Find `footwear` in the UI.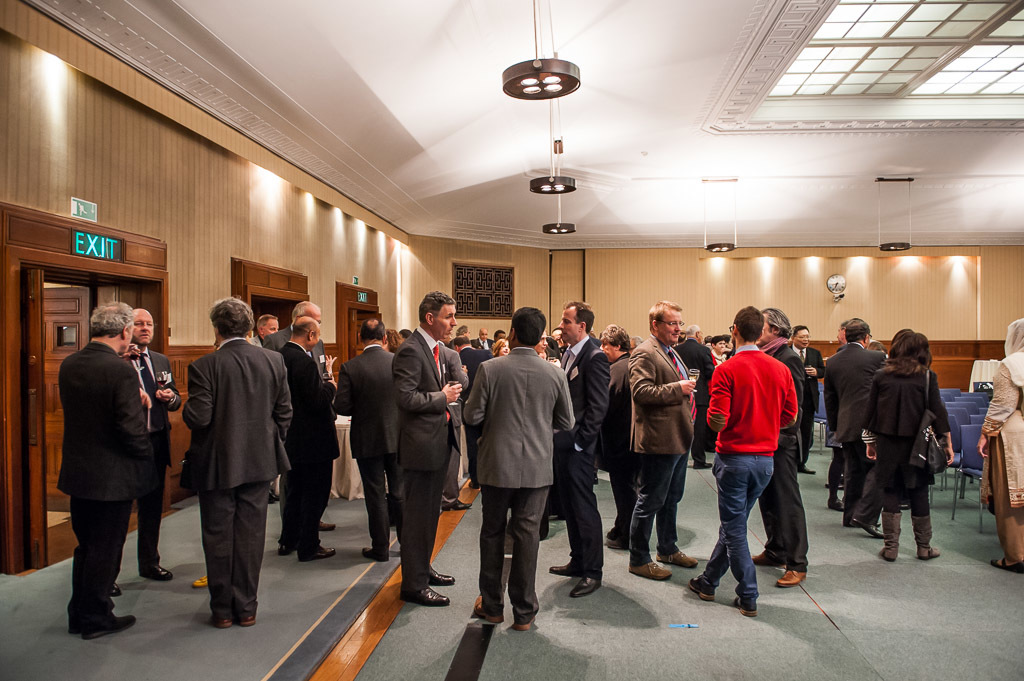
UI element at (406,584,450,607).
